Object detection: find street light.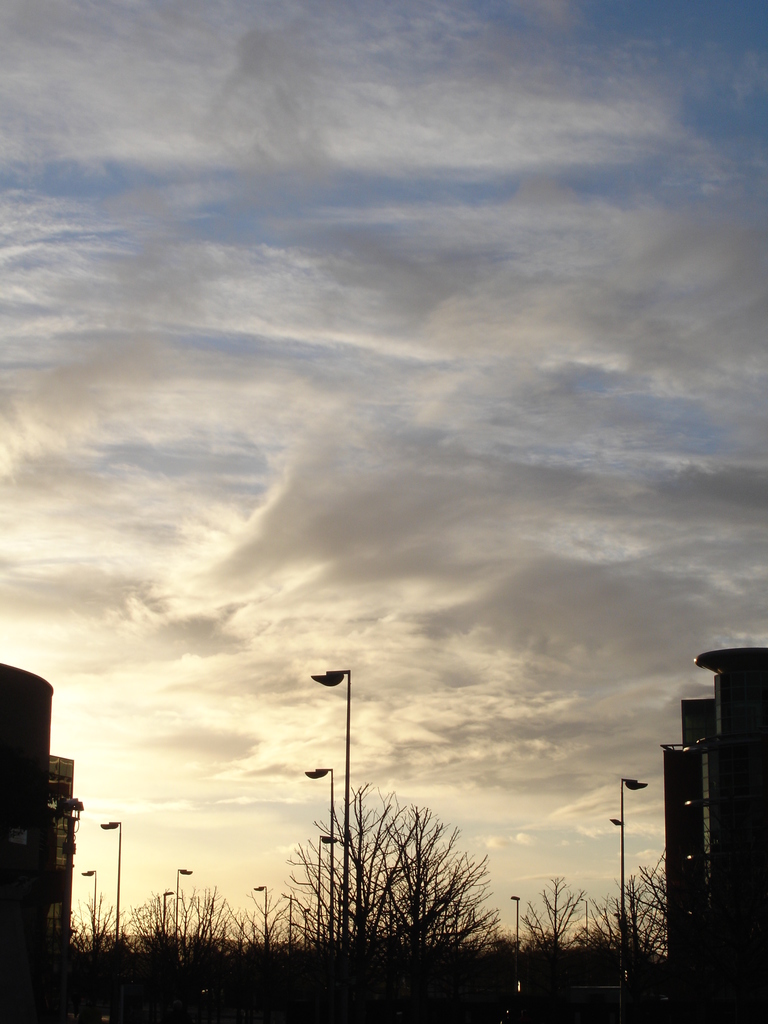
detection(250, 883, 274, 953).
